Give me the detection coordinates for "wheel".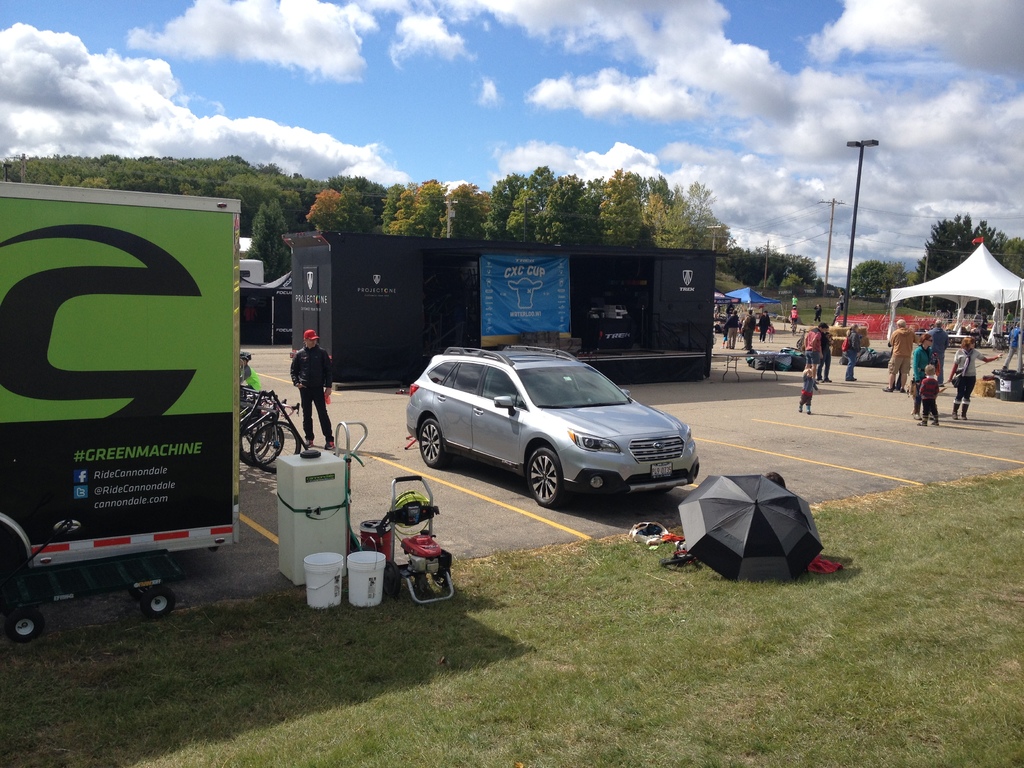
rect(6, 608, 41, 643).
